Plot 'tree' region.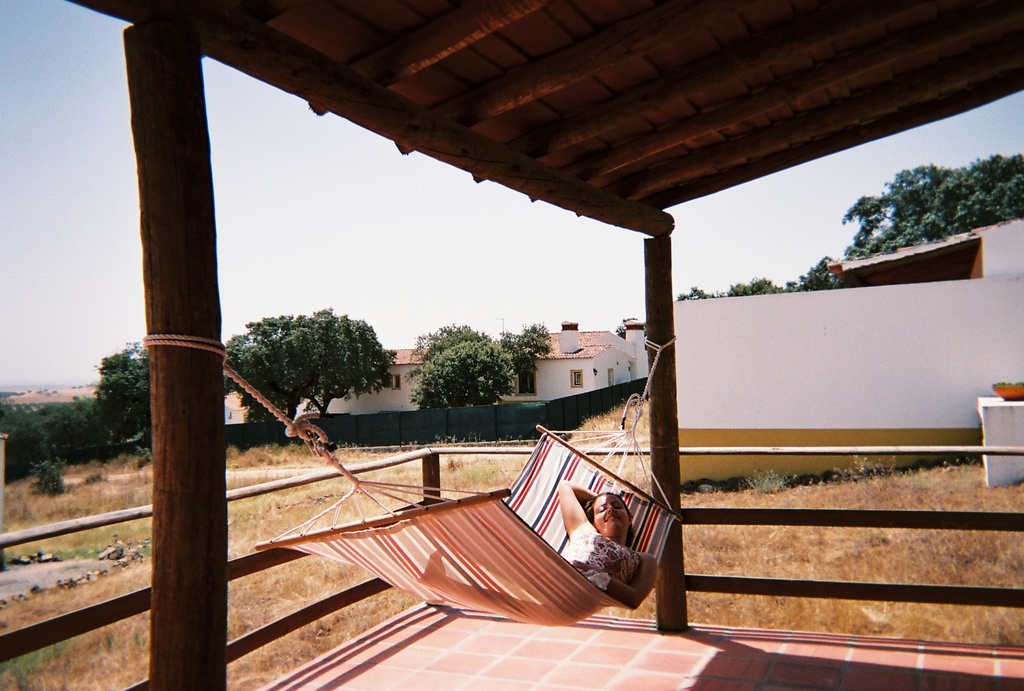
Plotted at [226,308,392,444].
